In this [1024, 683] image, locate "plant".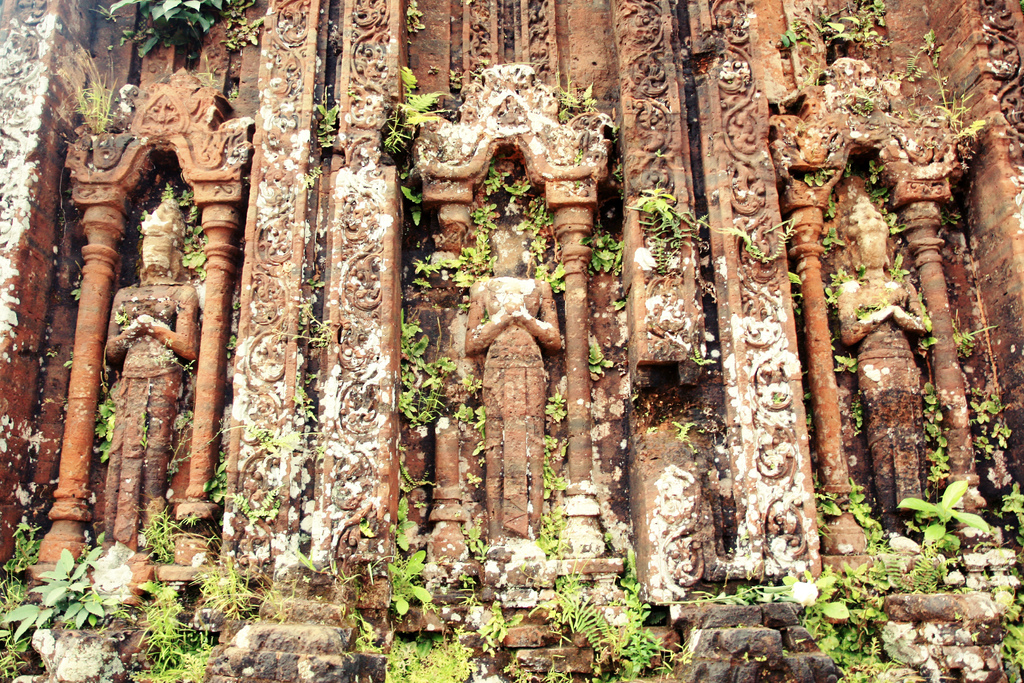
Bounding box: BBox(69, 41, 115, 136).
